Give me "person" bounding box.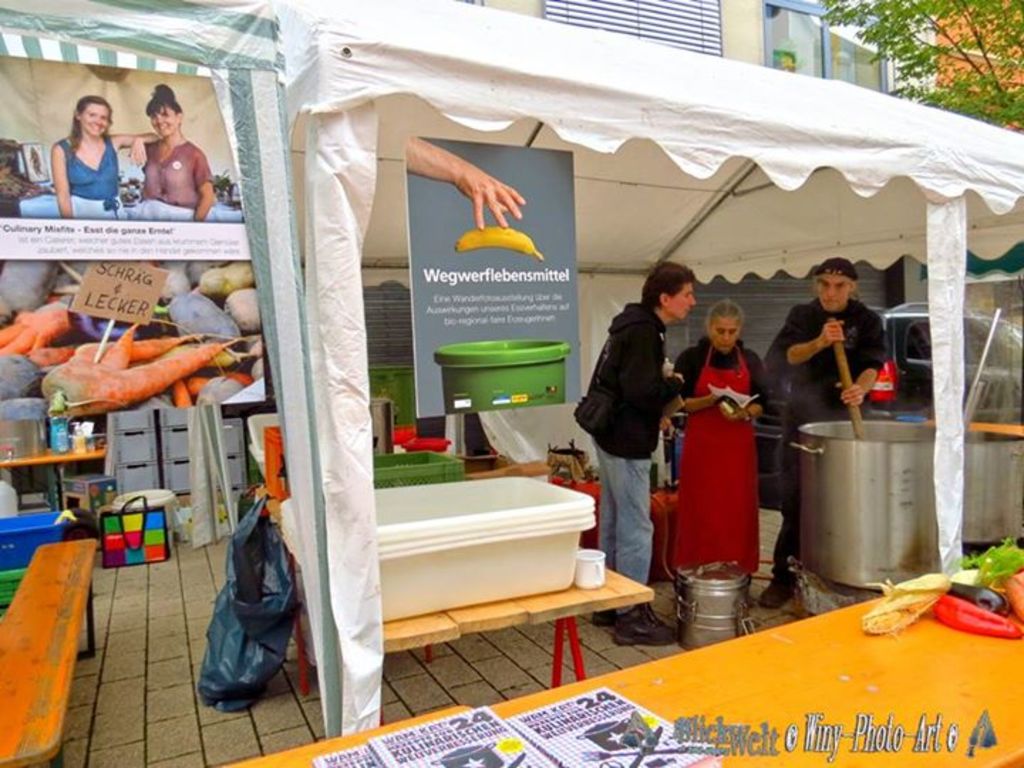
<box>667,294,764,583</box>.
